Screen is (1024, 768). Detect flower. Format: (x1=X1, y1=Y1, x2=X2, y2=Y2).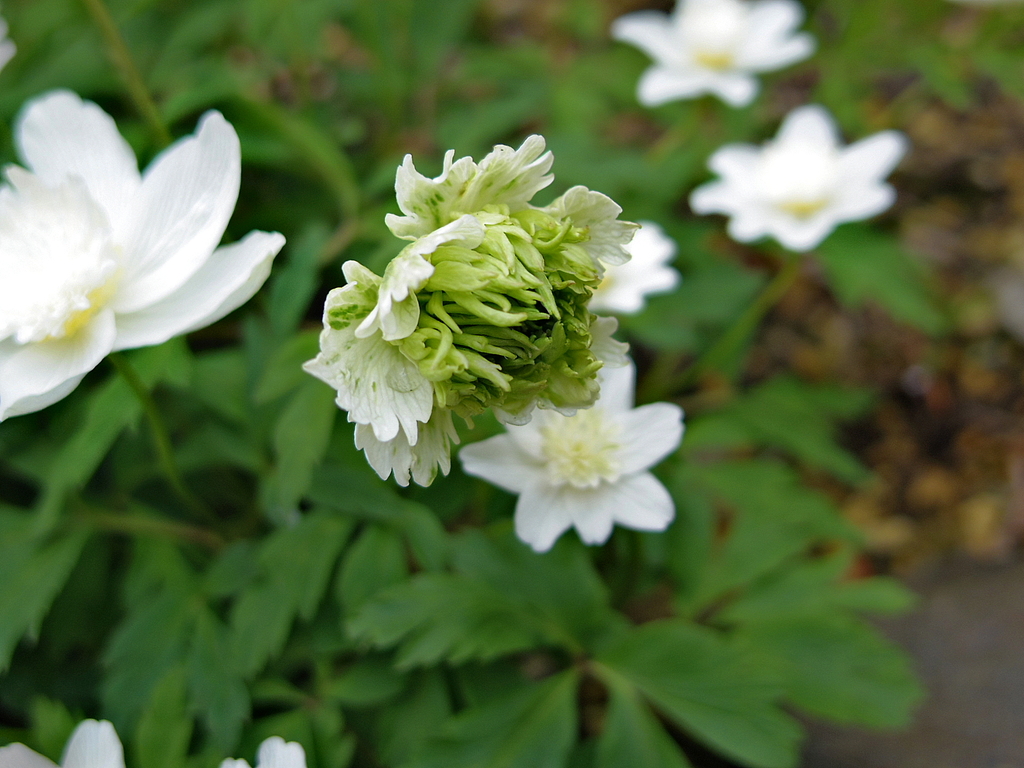
(x1=454, y1=333, x2=681, y2=569).
